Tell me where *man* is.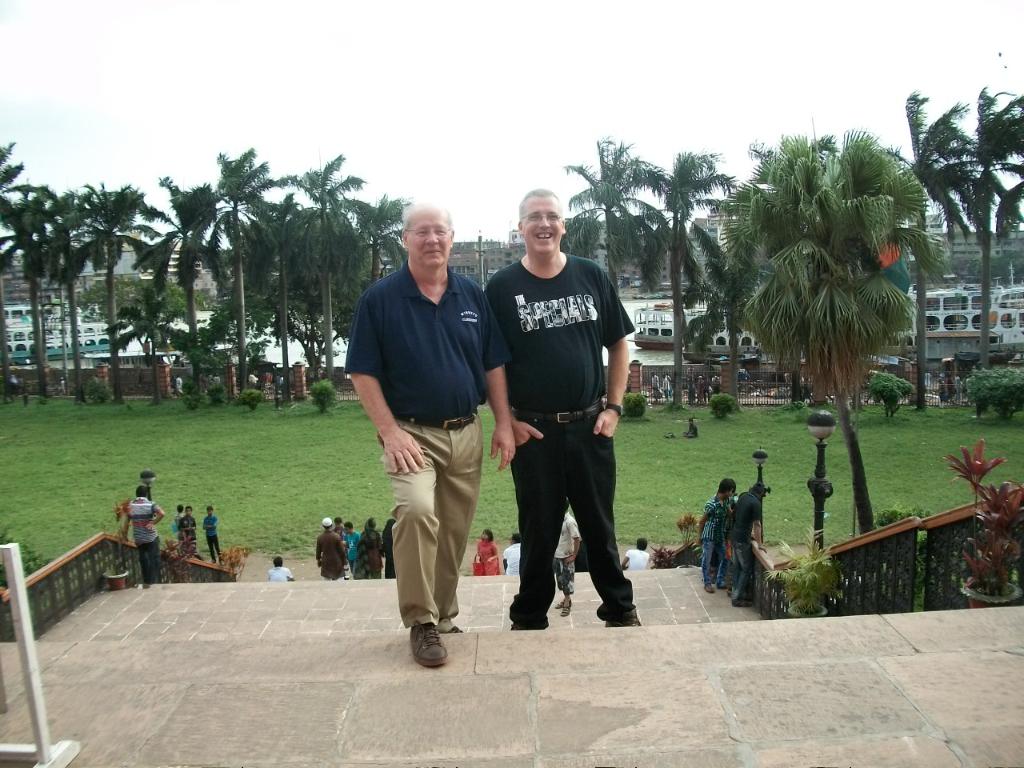
*man* is at (x1=58, y1=376, x2=65, y2=395).
